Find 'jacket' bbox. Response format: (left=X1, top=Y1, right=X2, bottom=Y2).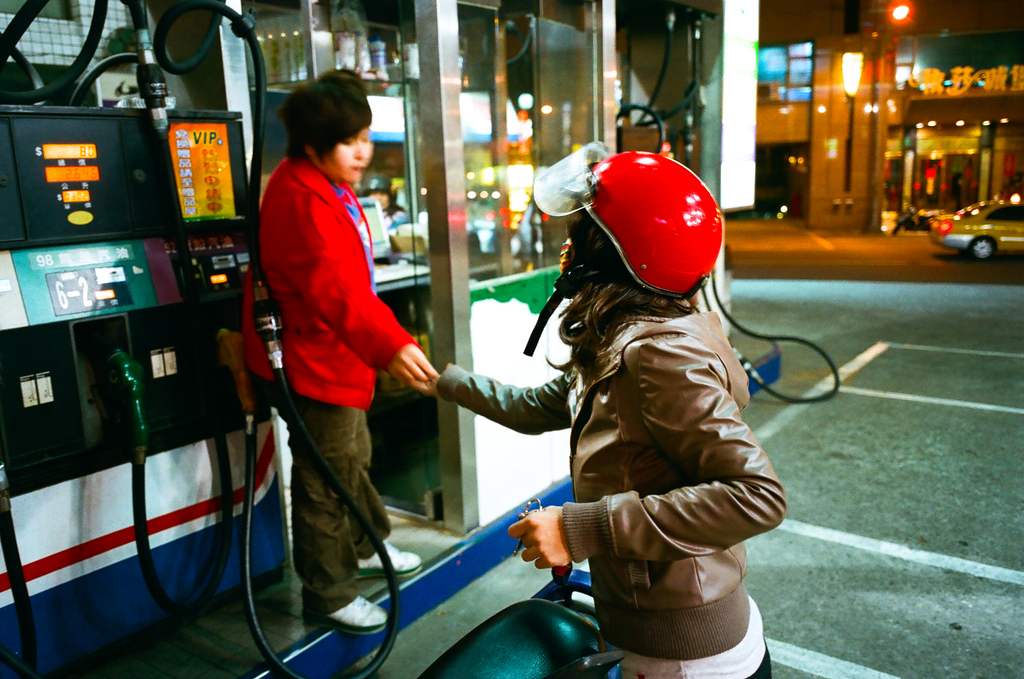
(left=435, top=308, right=796, bottom=664).
